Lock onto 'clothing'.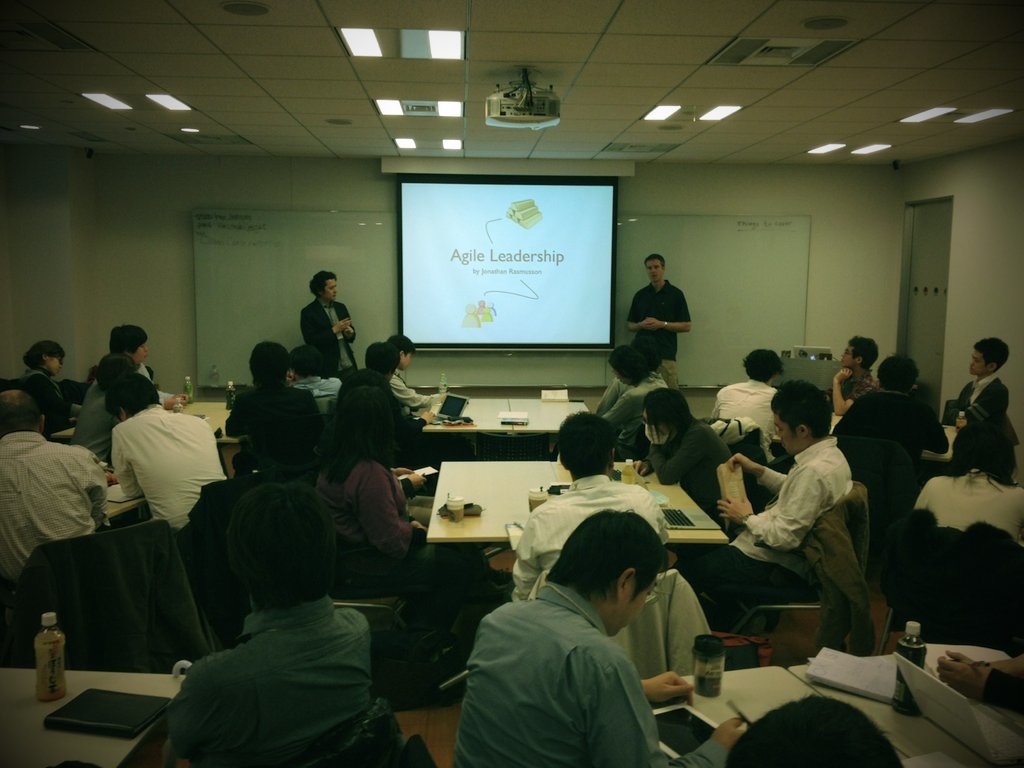
Locked: BBox(960, 377, 1023, 491).
